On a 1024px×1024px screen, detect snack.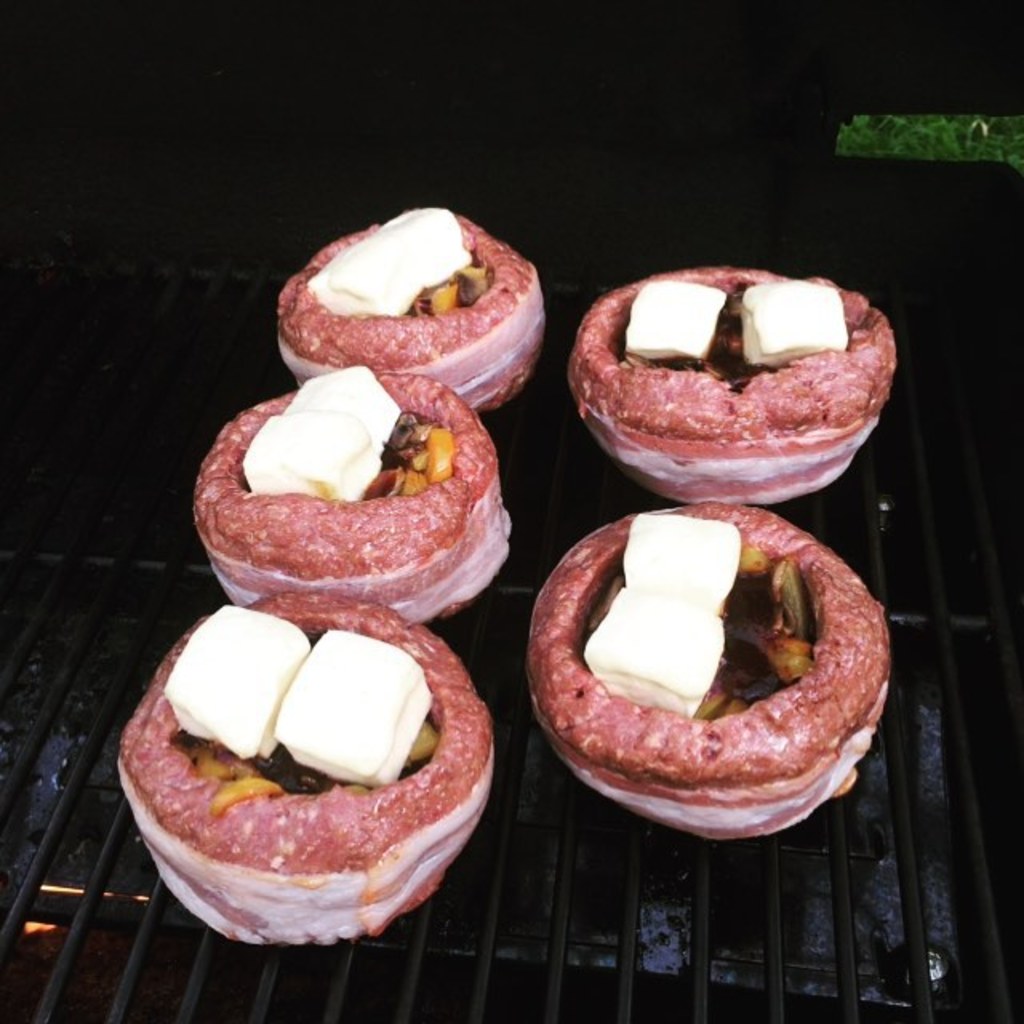
BBox(518, 504, 890, 838).
